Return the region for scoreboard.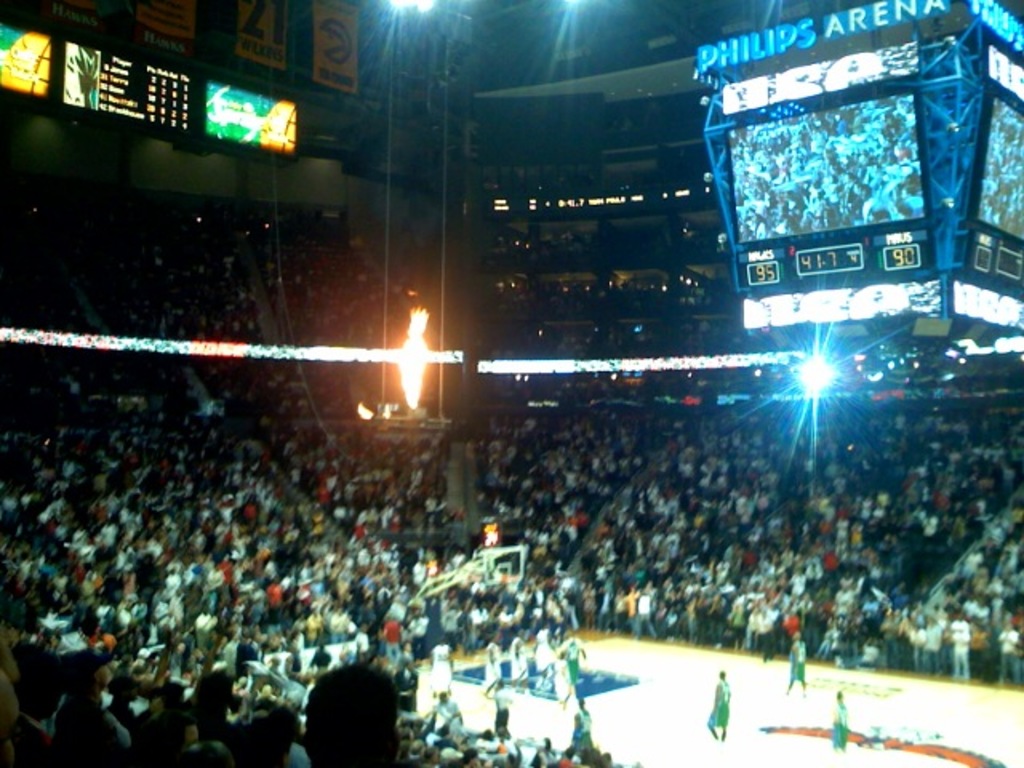
698:0:1022:370.
